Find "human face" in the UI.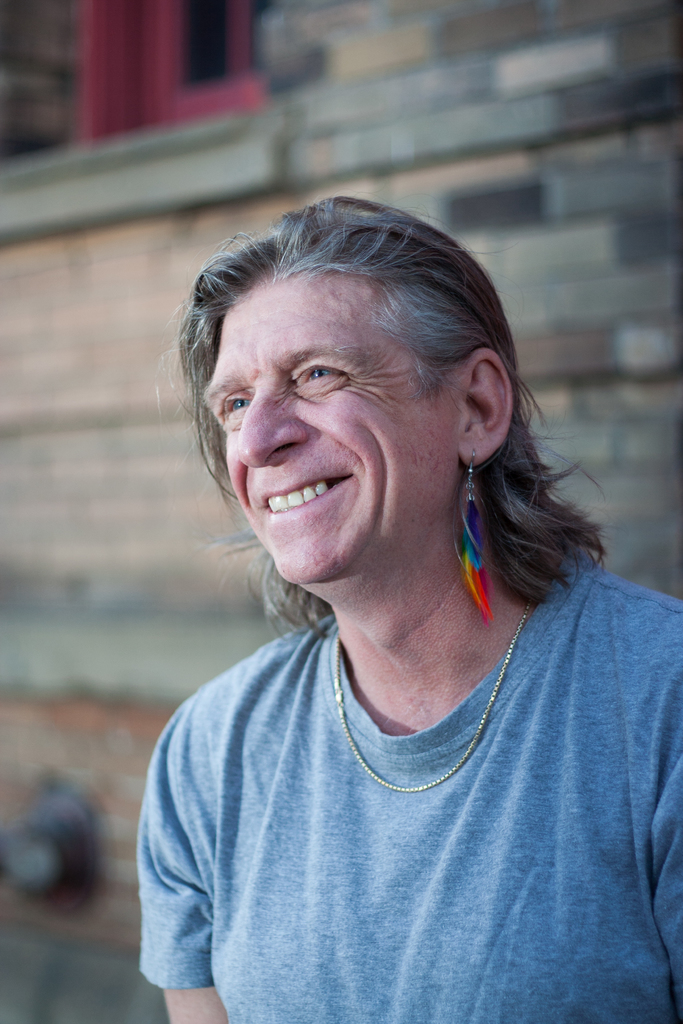
UI element at rect(201, 283, 459, 589).
